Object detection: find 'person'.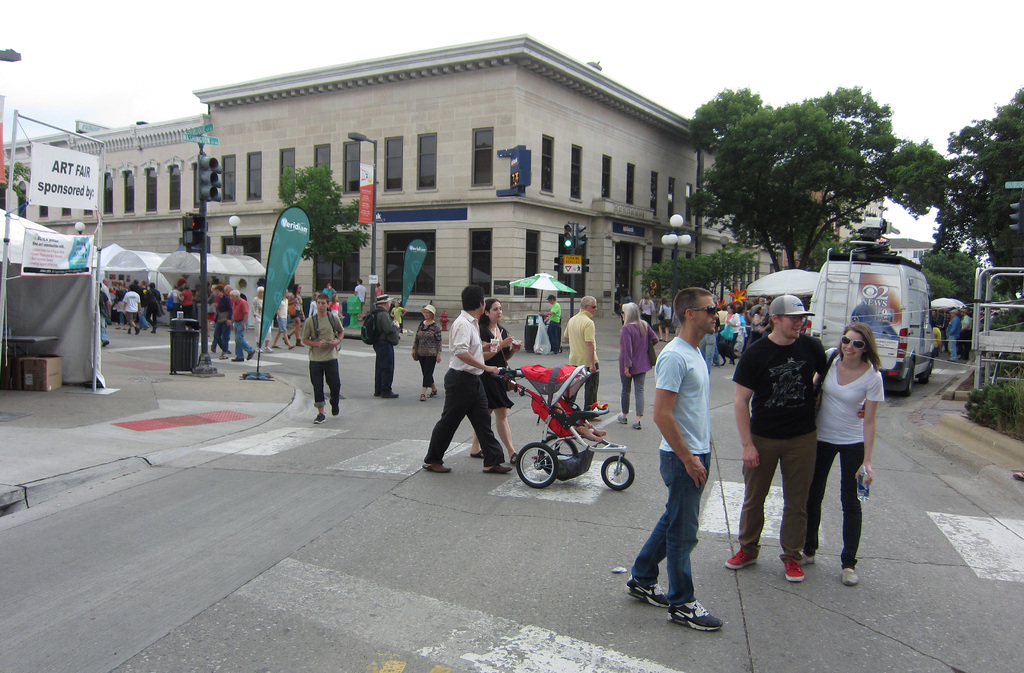
[272, 291, 310, 357].
